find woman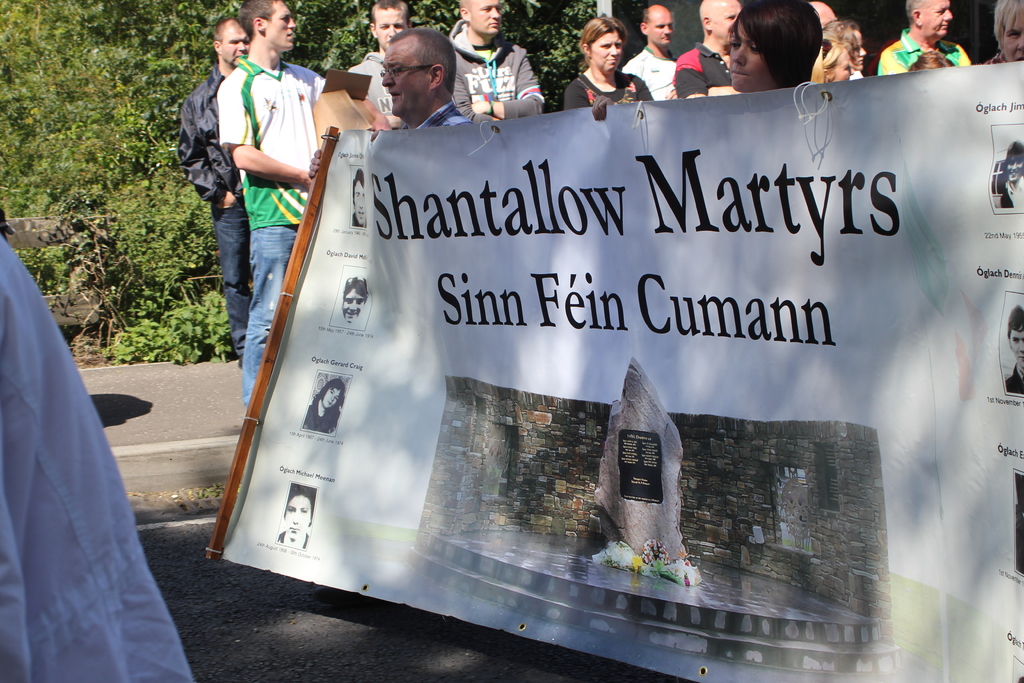
box=[570, 22, 652, 106]
